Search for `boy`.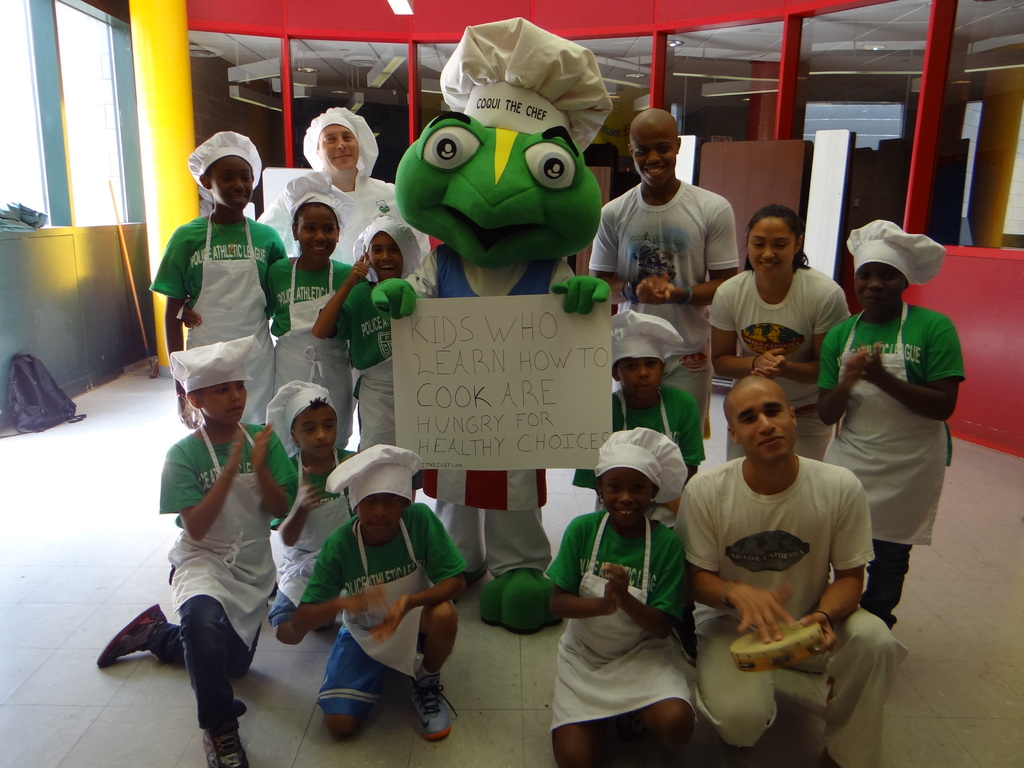
Found at [left=318, top=225, right=426, bottom=451].
